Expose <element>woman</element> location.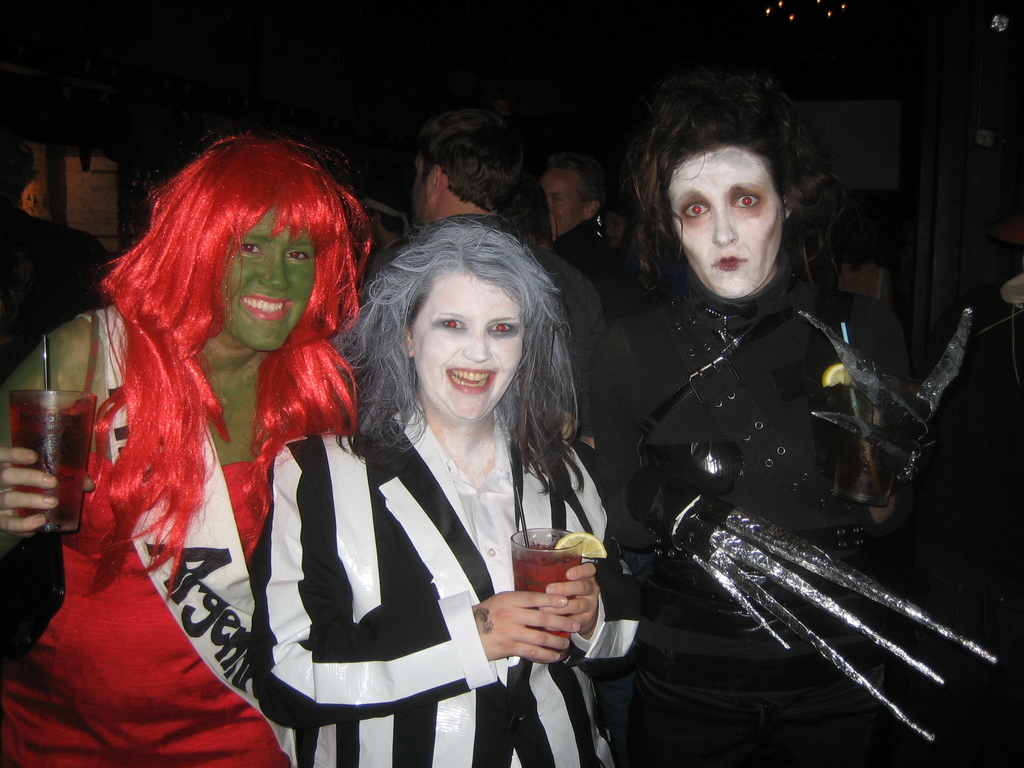
Exposed at select_region(580, 74, 927, 765).
